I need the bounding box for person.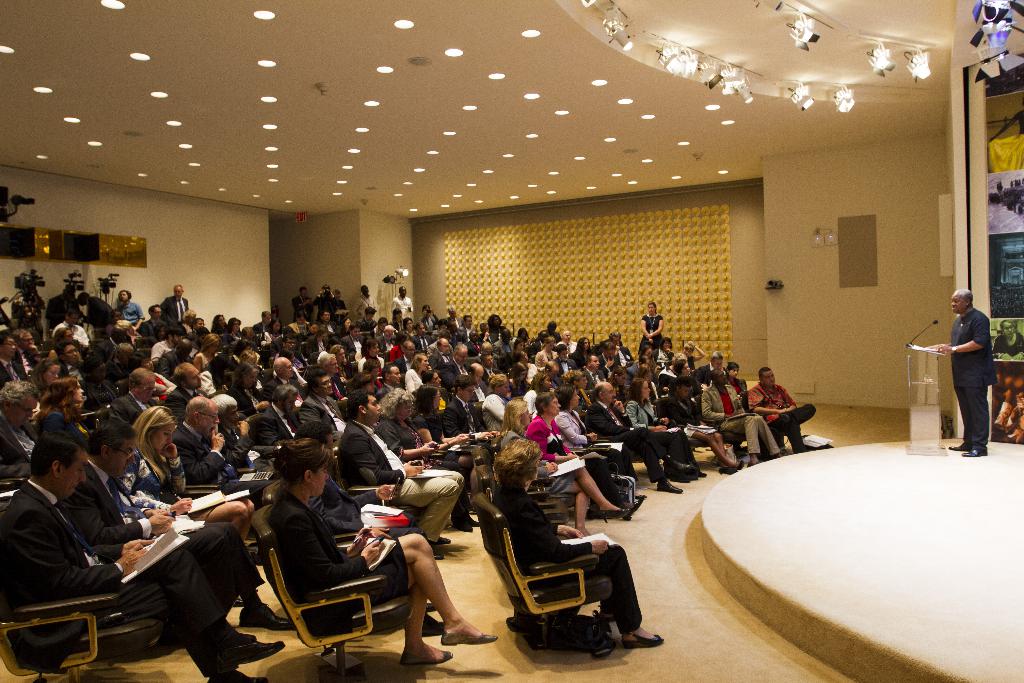
Here it is: BBox(643, 300, 665, 349).
